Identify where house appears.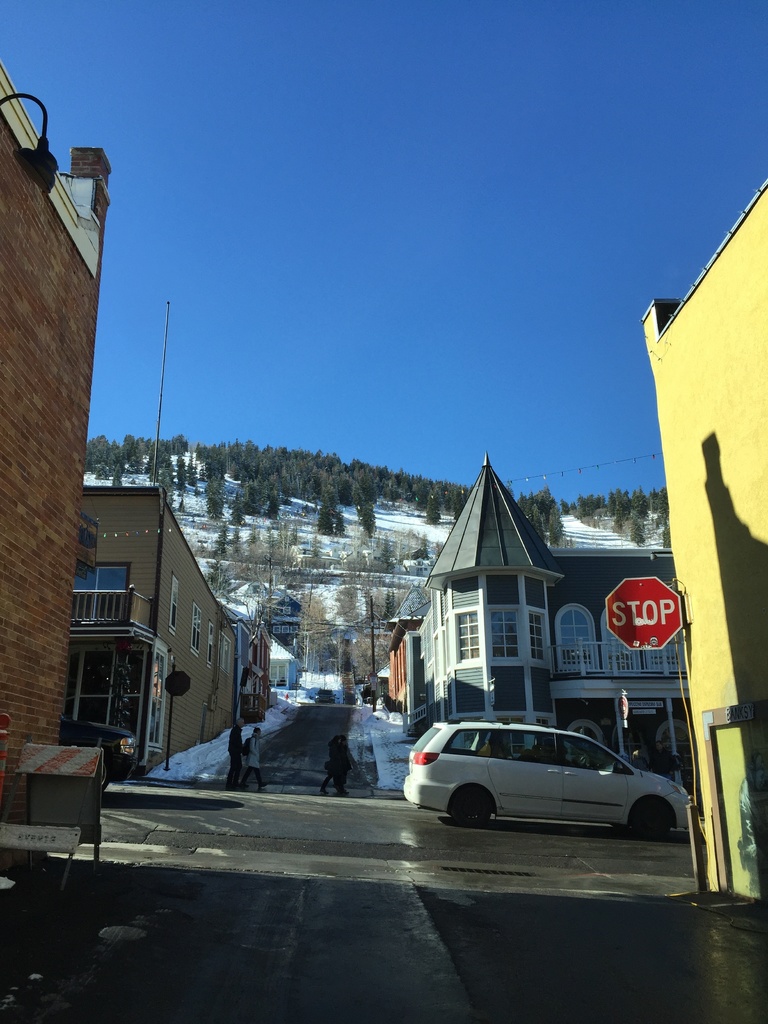
Appears at [x1=239, y1=575, x2=304, y2=750].
